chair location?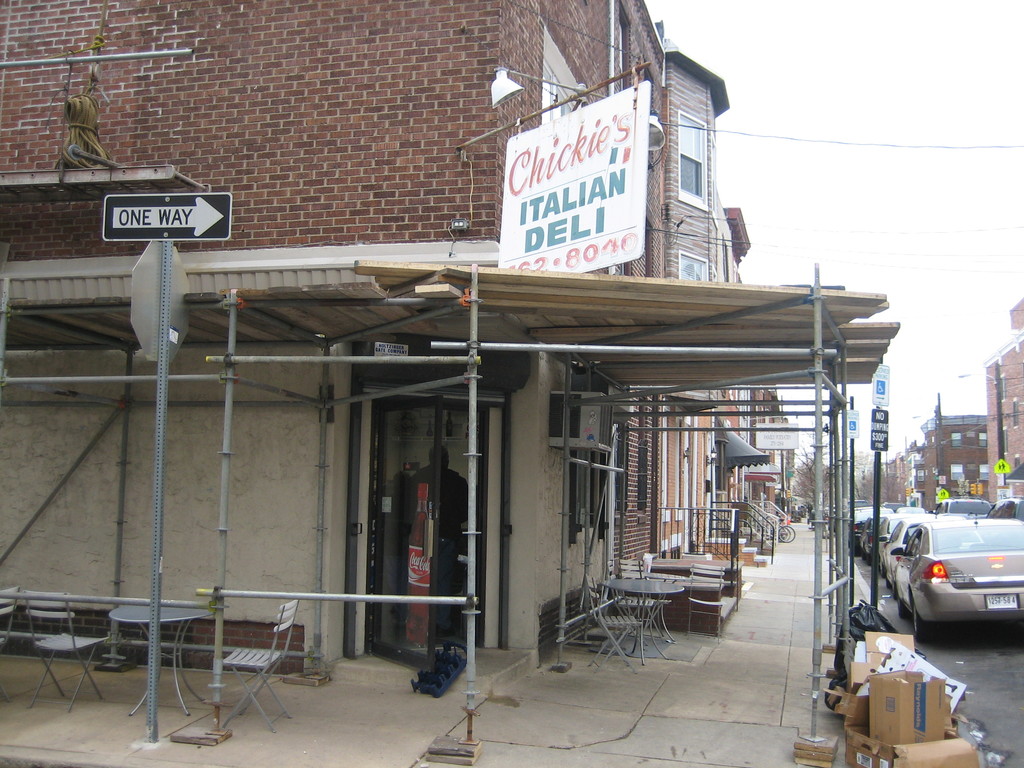
682, 559, 721, 640
